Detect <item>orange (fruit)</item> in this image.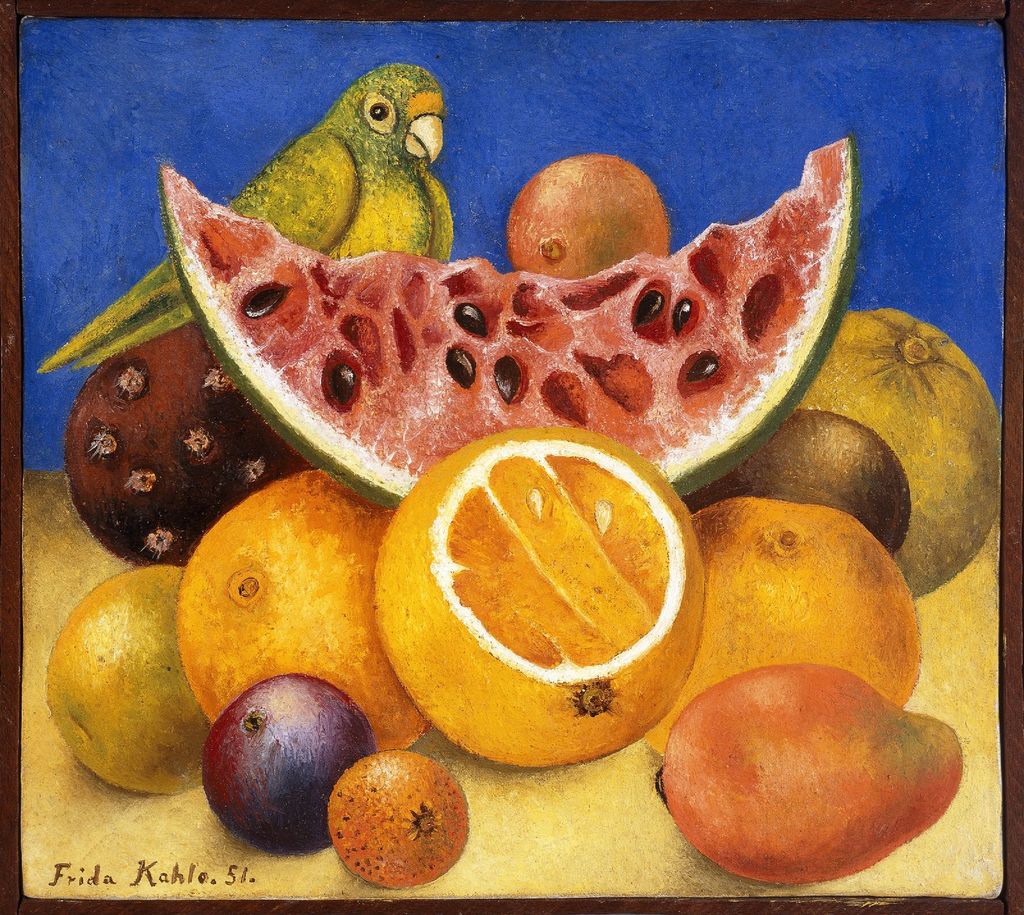
Detection: x1=794, y1=313, x2=1008, y2=586.
